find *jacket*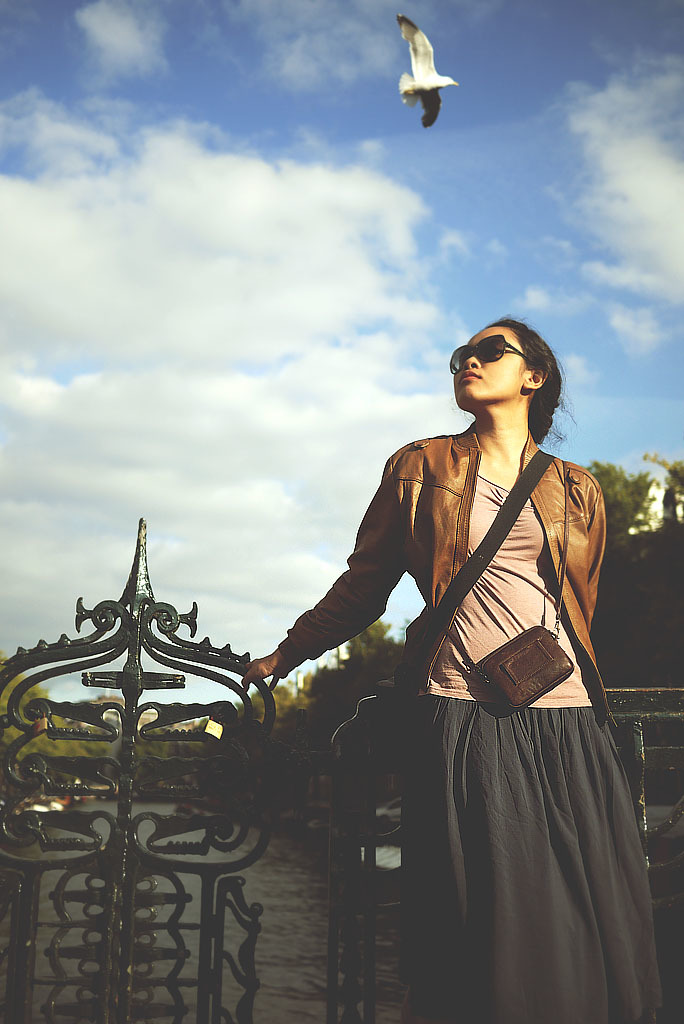
bbox=[337, 359, 616, 774]
